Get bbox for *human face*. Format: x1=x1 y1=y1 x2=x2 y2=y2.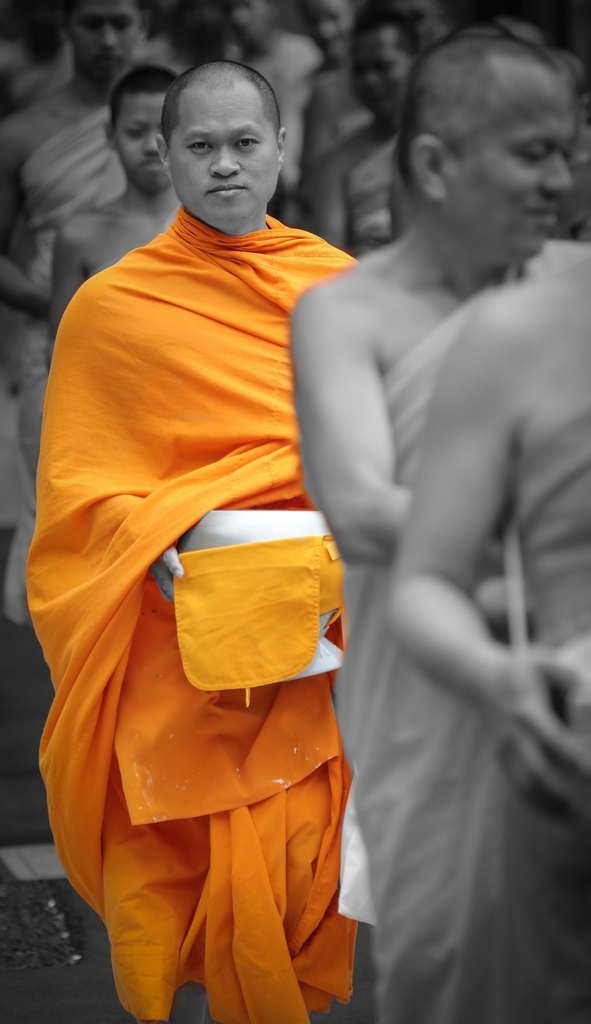
x1=66 y1=0 x2=143 y2=78.
